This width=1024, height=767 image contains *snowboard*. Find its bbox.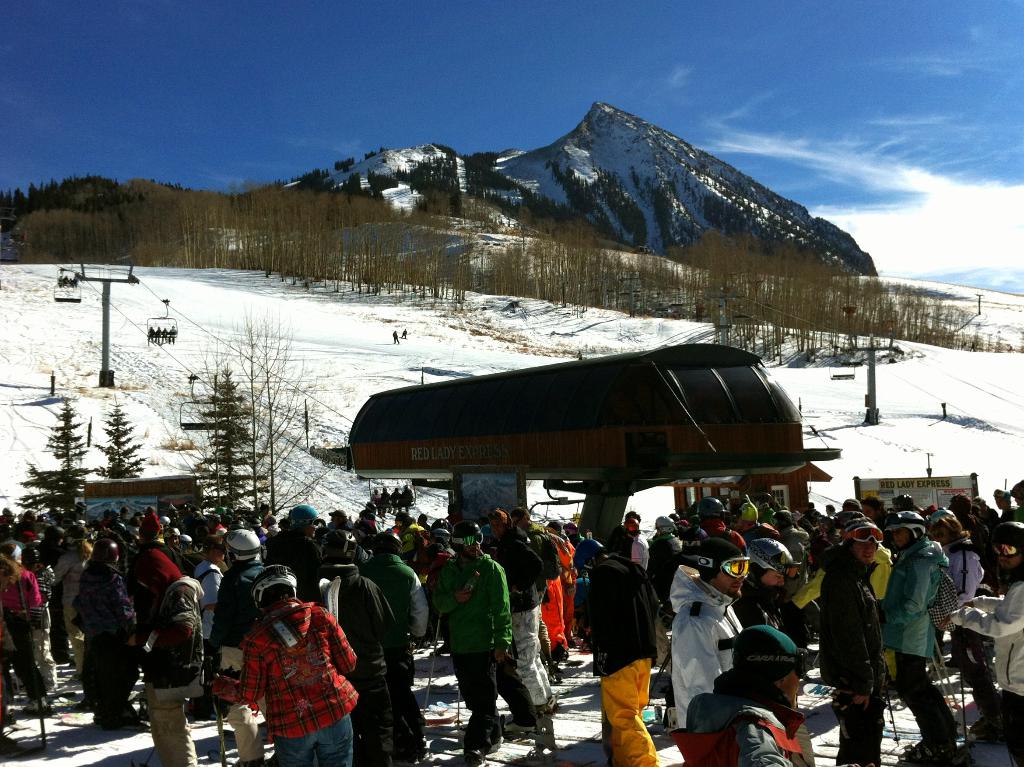
[x1=60, y1=712, x2=150, y2=733].
